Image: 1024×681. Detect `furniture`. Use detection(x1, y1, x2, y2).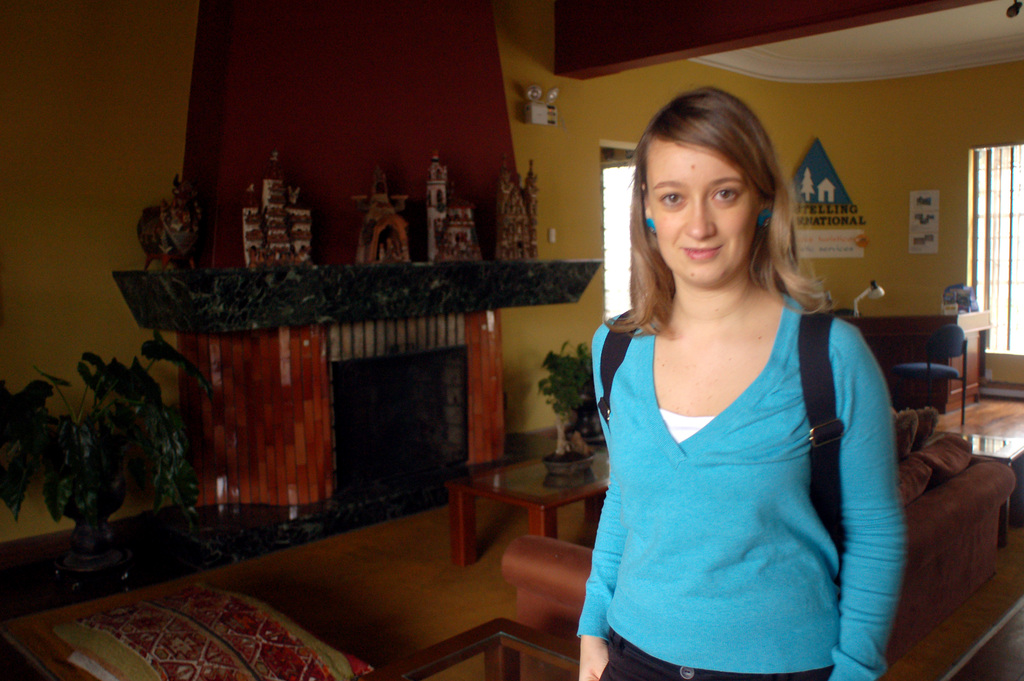
detection(893, 325, 964, 429).
